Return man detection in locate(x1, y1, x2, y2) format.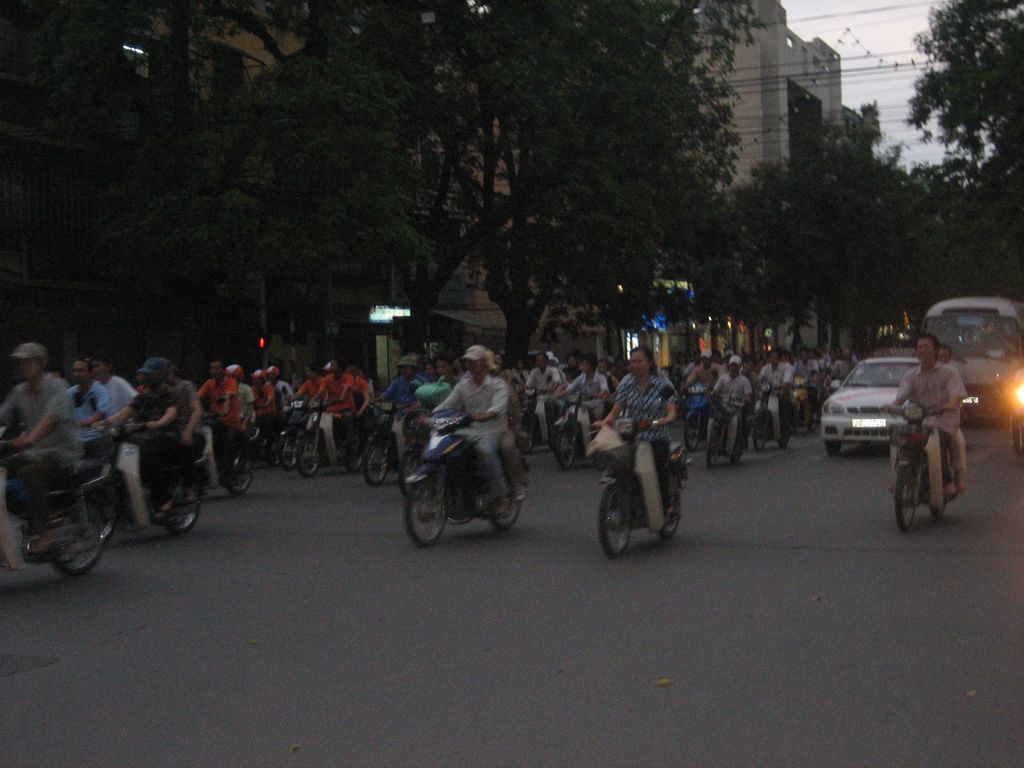
locate(223, 357, 255, 450).
